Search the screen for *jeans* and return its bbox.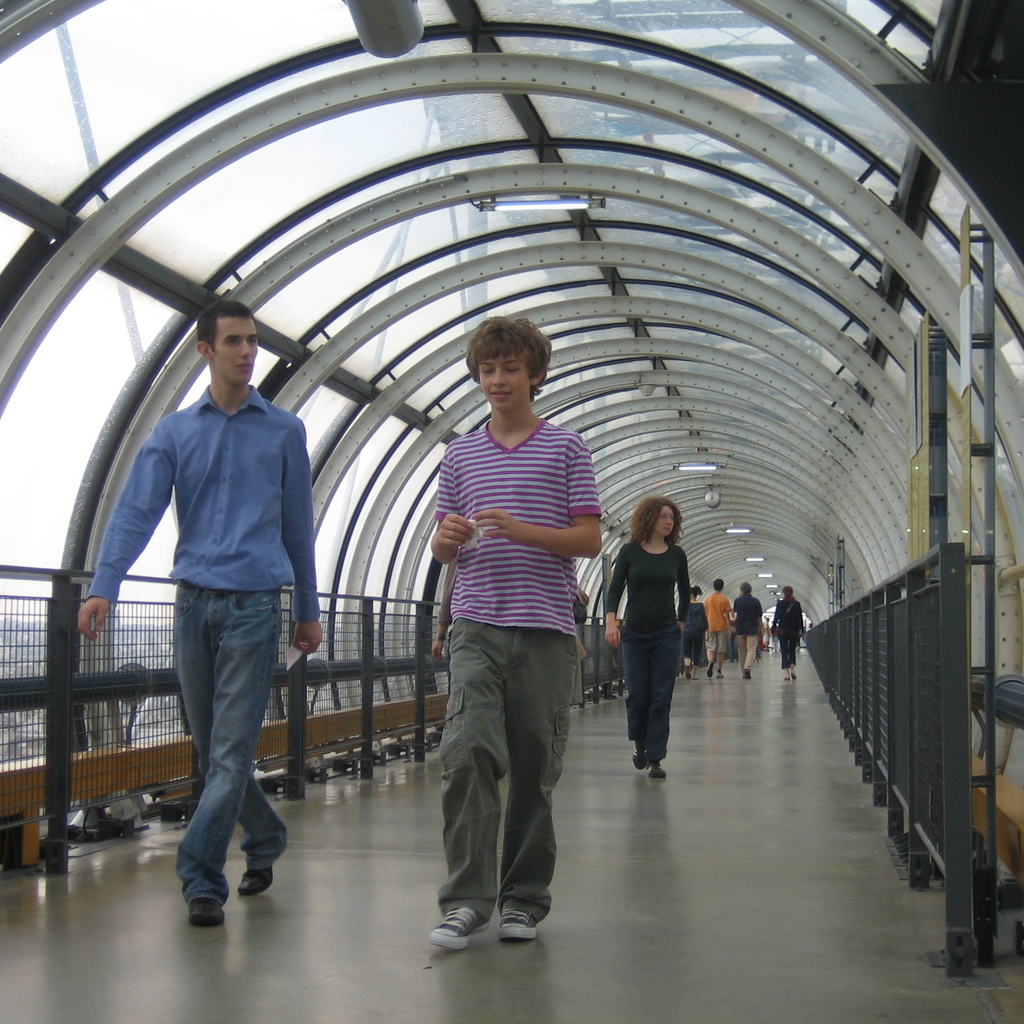
Found: Rect(143, 554, 296, 915).
